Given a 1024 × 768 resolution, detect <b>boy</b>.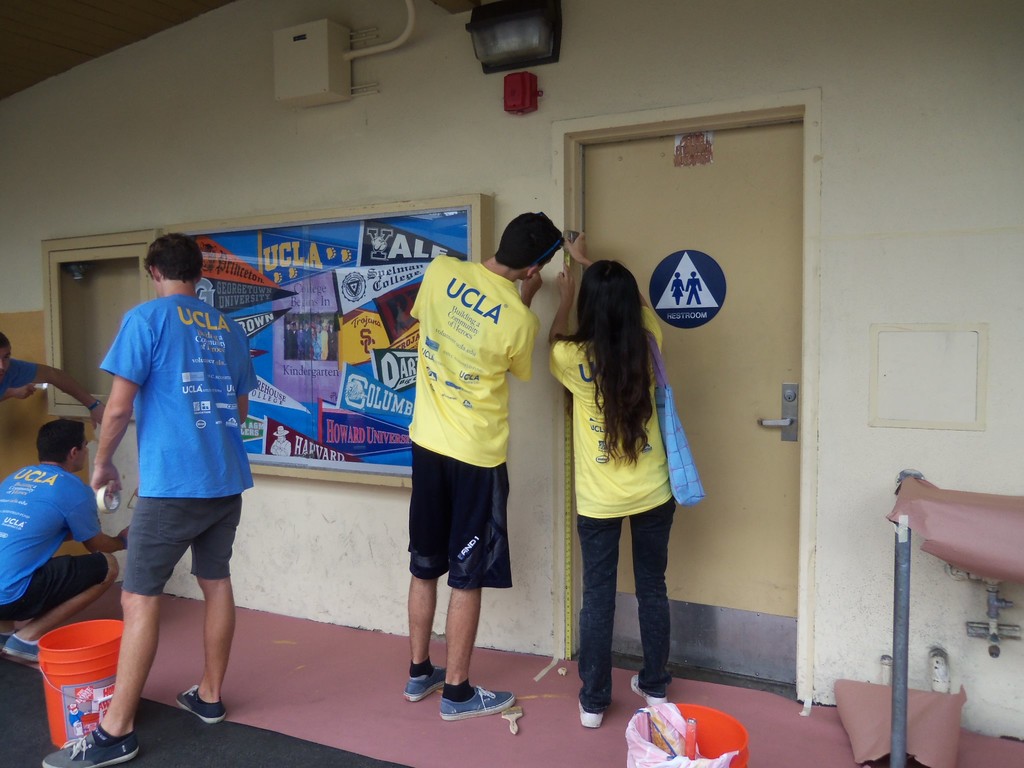
45/230/259/767.
